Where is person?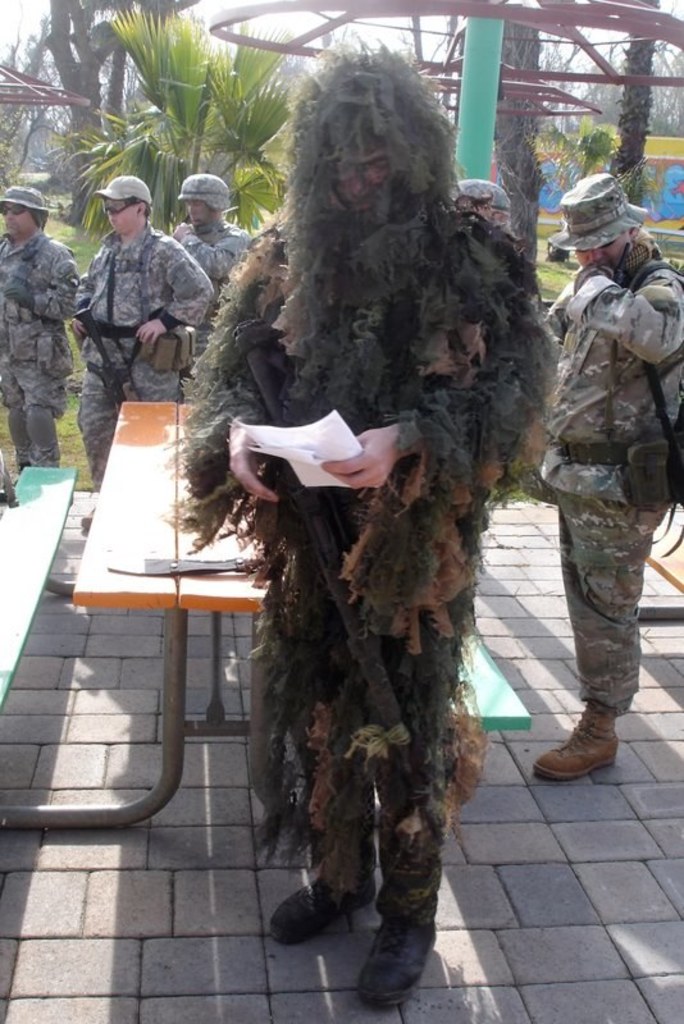
box(65, 177, 215, 503).
